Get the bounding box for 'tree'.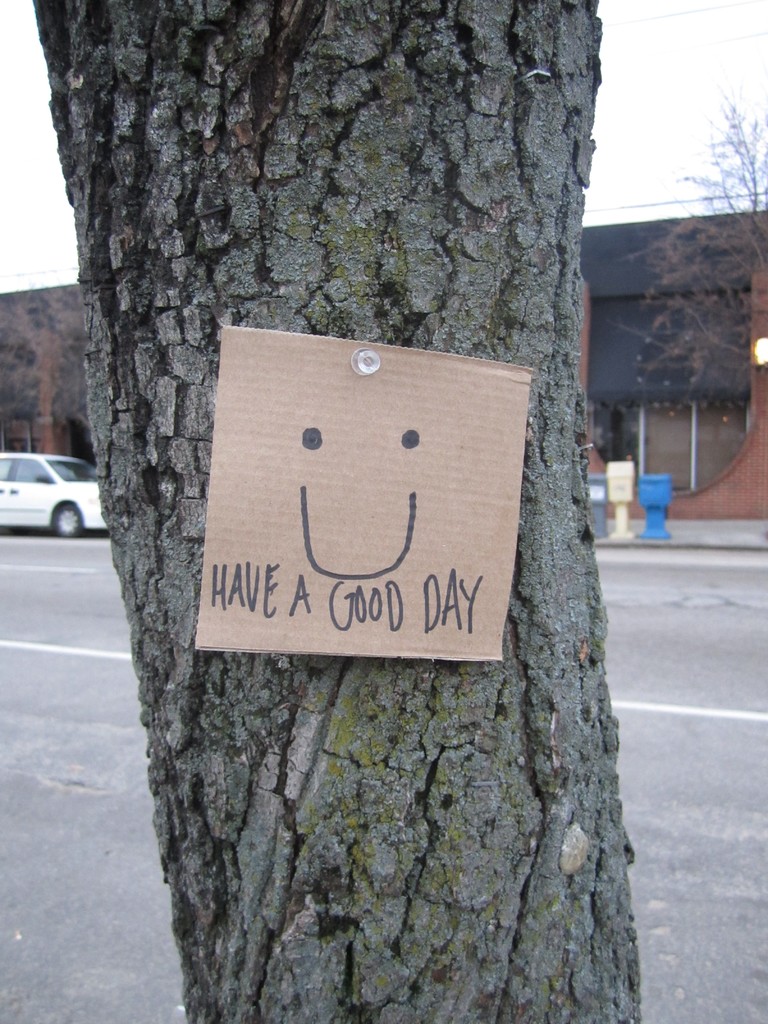
[x1=0, y1=61, x2=750, y2=896].
